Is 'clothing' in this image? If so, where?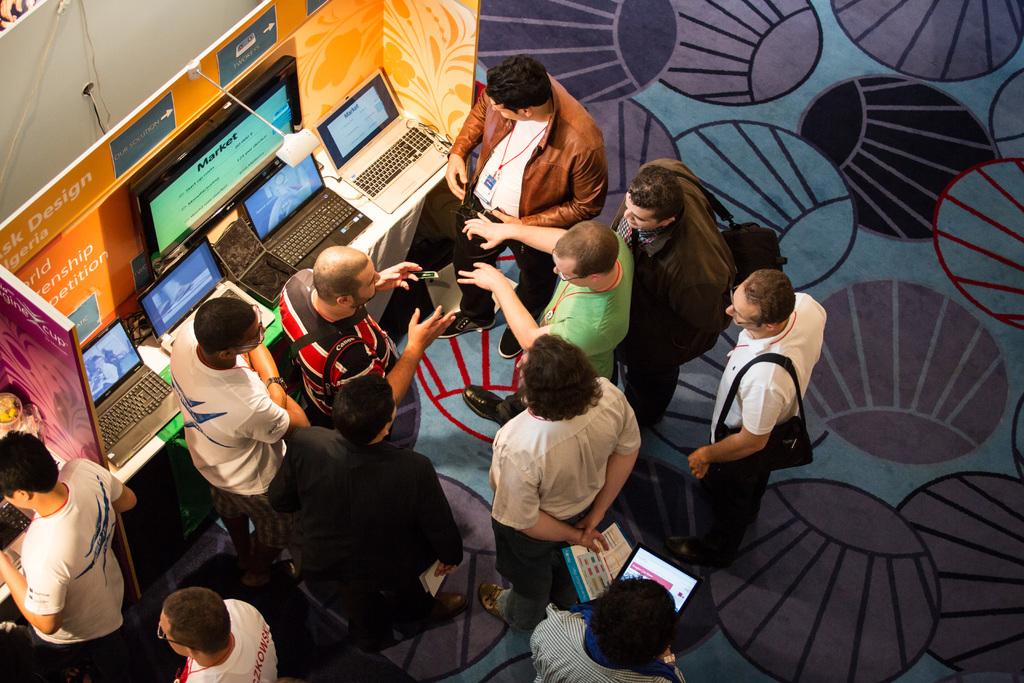
Yes, at detection(497, 226, 634, 423).
